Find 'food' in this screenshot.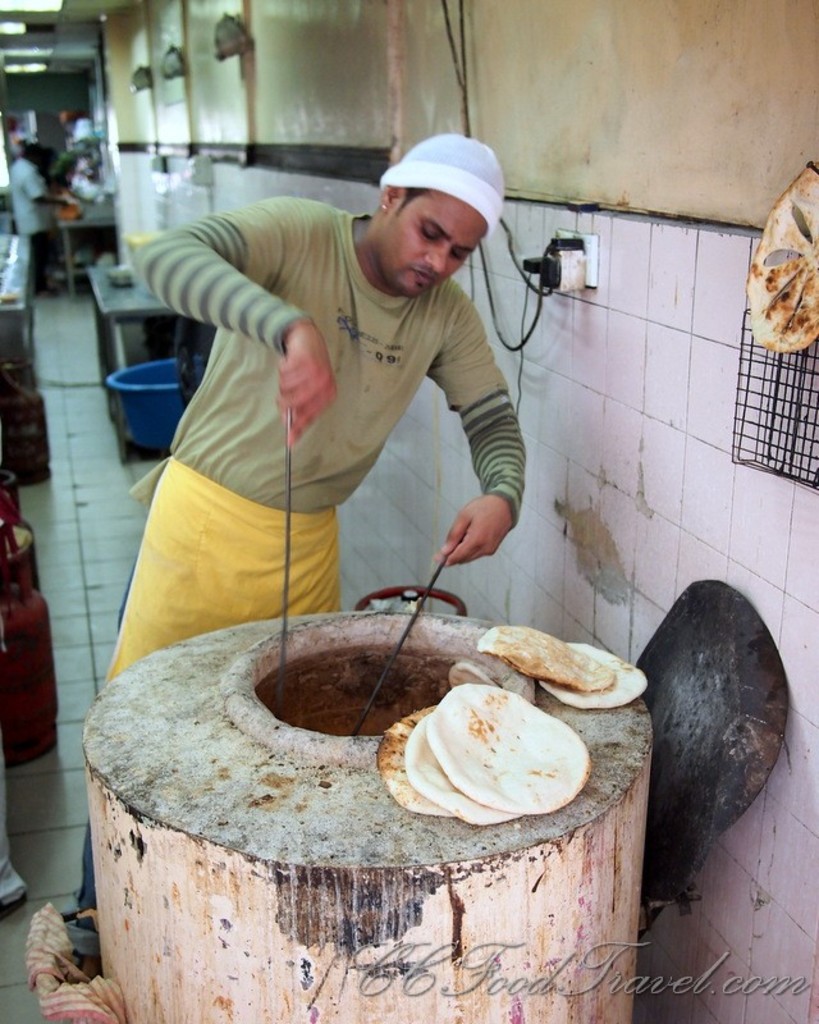
The bounding box for 'food' is {"left": 740, "top": 164, "right": 818, "bottom": 349}.
